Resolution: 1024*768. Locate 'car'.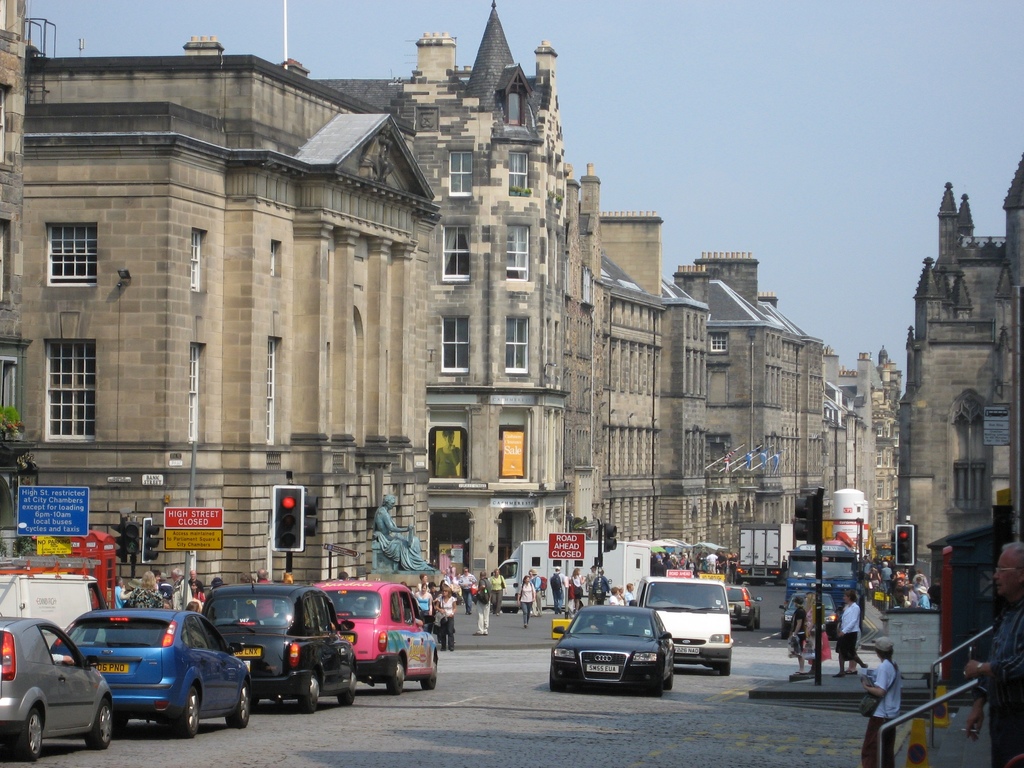
546/602/681/696.
